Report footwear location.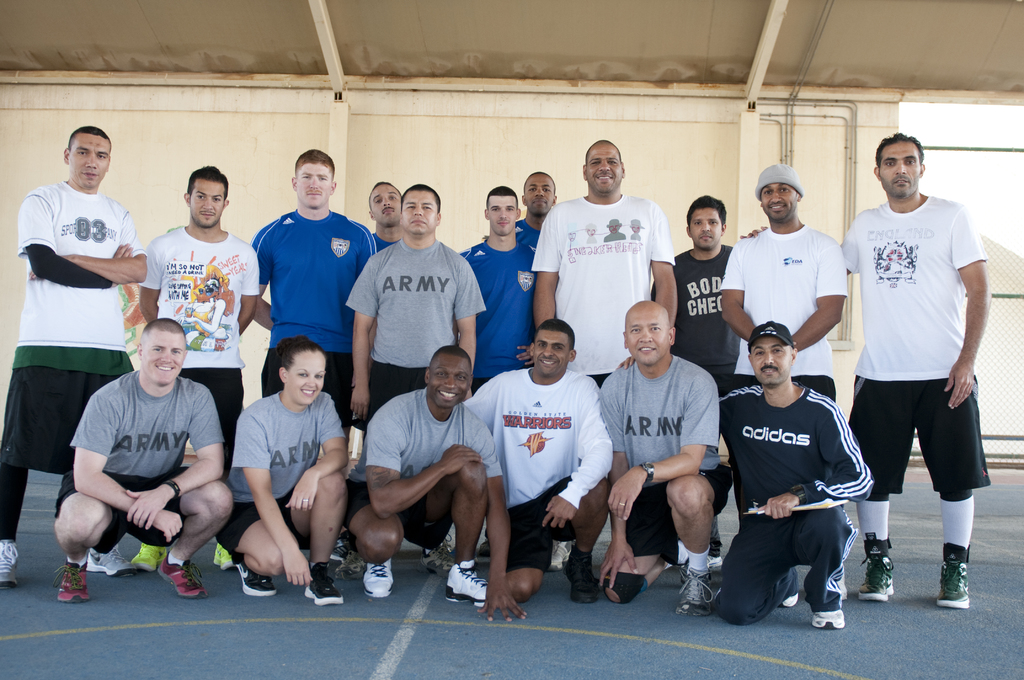
Report: 132 542 164 574.
